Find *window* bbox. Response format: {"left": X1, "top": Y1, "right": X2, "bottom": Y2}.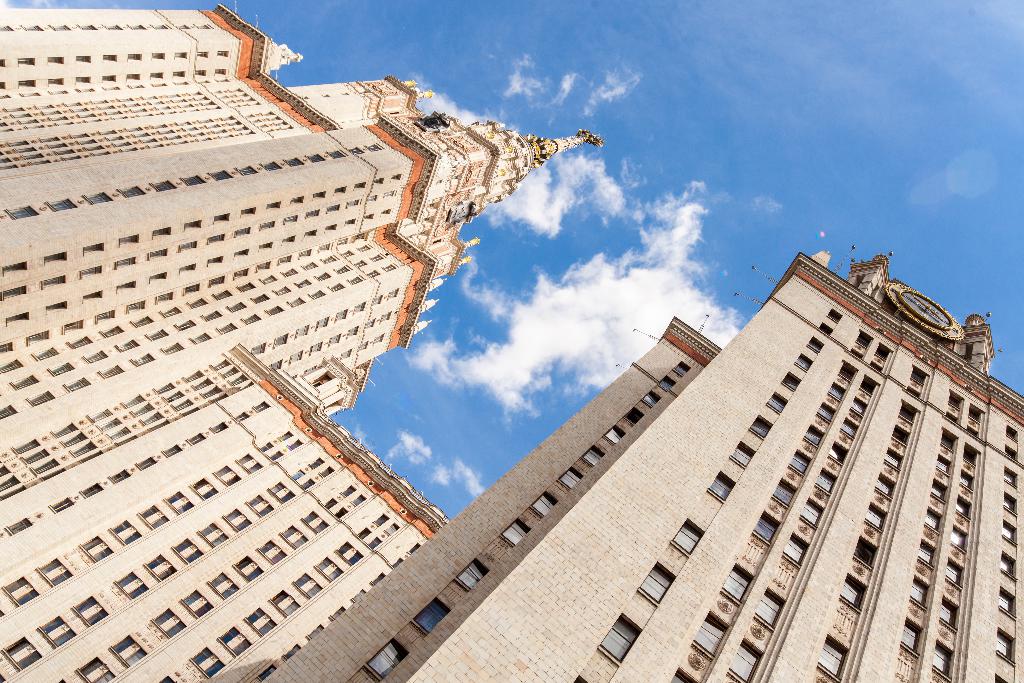
{"left": 687, "top": 607, "right": 728, "bottom": 656}.
